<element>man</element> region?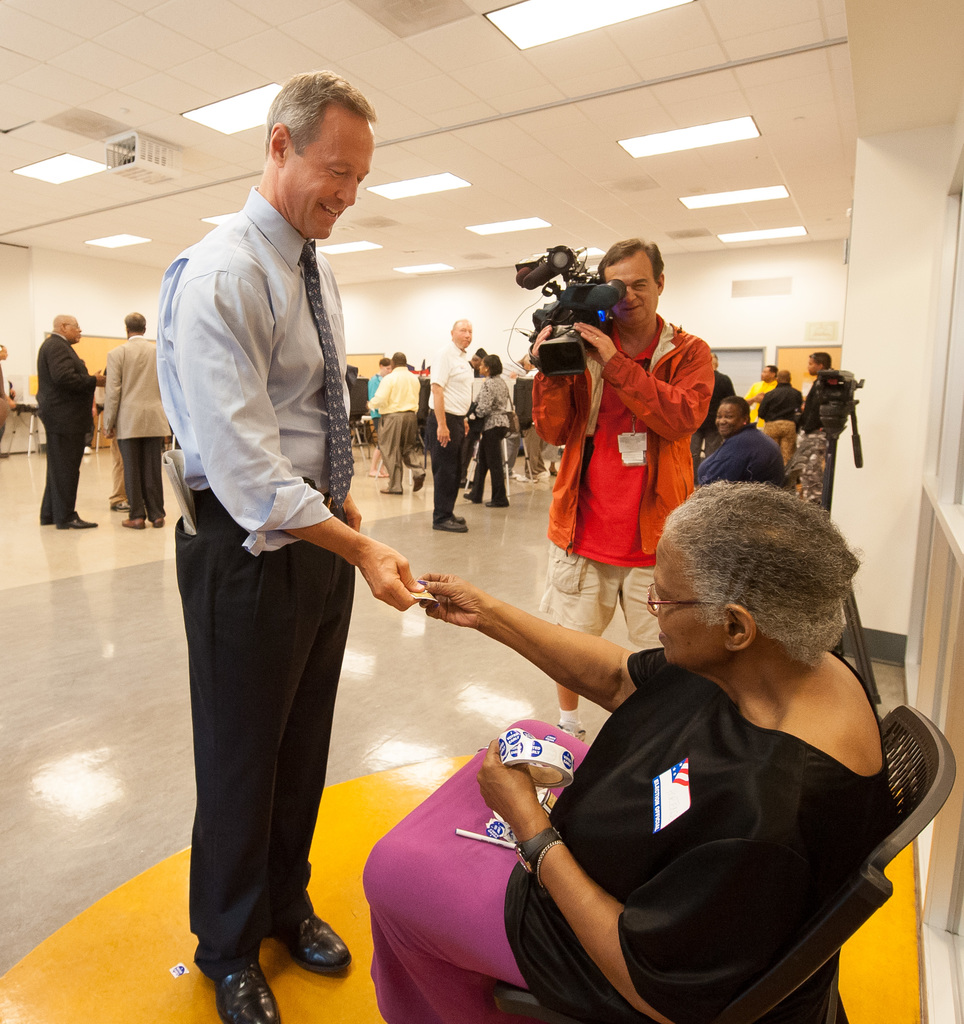
bbox=[504, 344, 532, 479]
